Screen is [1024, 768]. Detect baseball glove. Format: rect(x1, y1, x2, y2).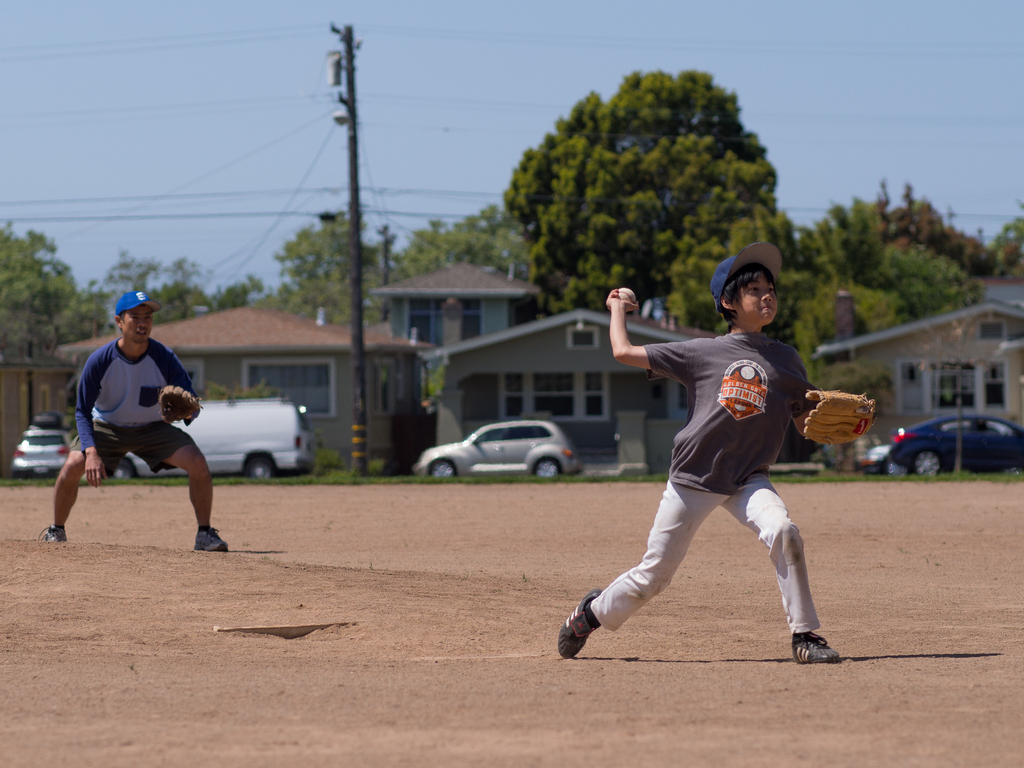
rect(804, 390, 877, 444).
